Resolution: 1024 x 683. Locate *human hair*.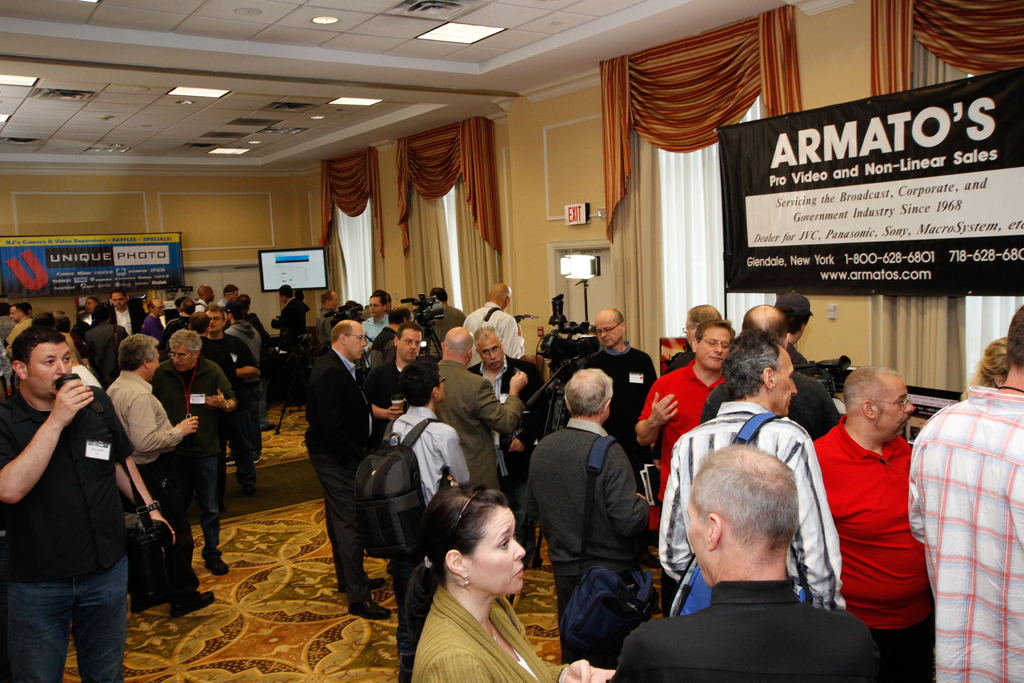
<region>223, 284, 239, 293</region>.
